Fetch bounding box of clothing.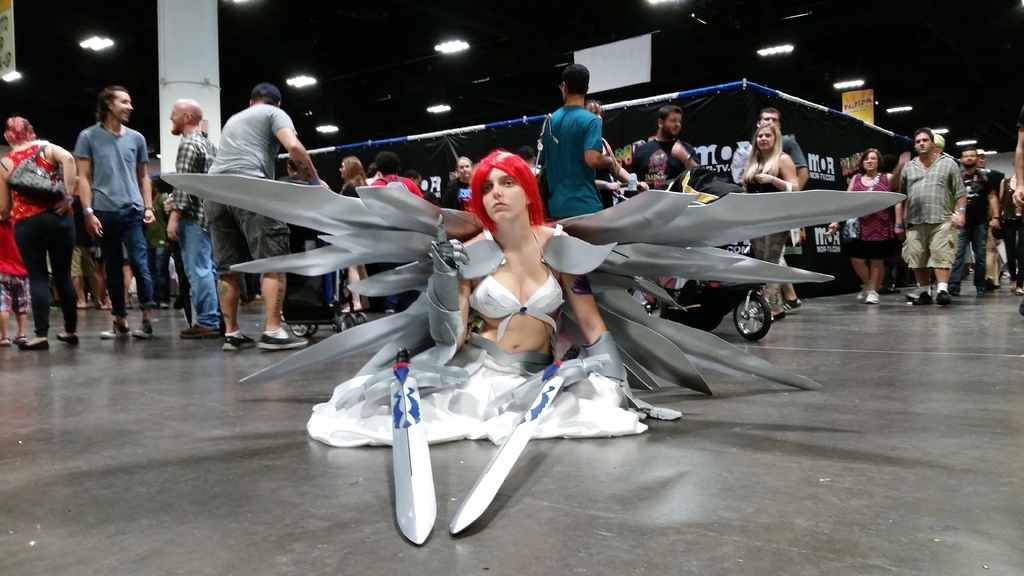
Bbox: [x1=460, y1=268, x2=576, y2=335].
